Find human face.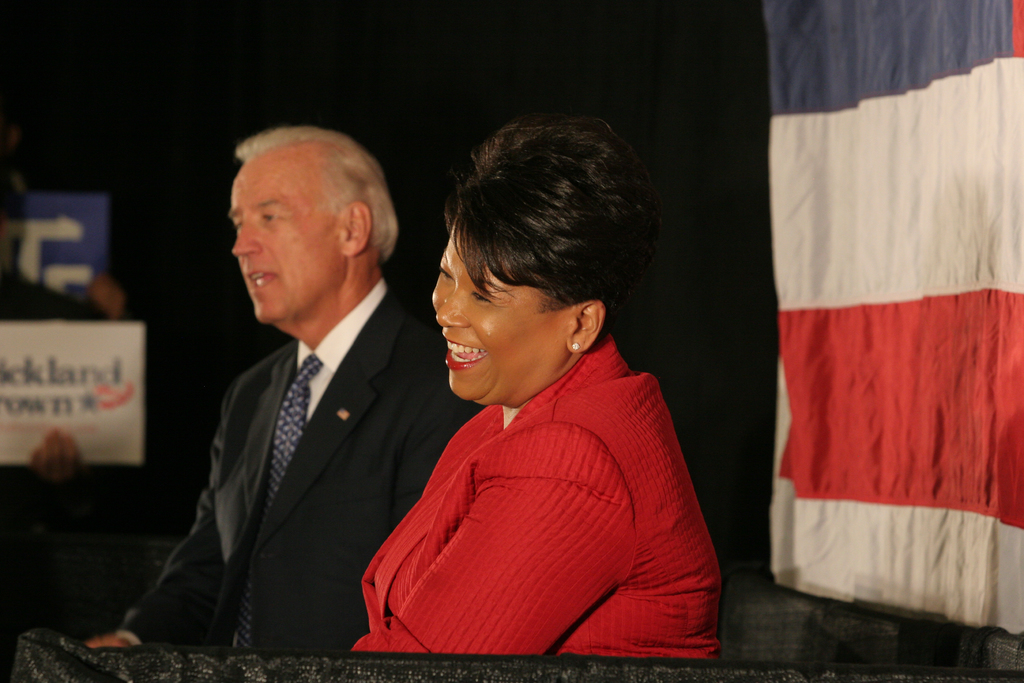
{"x1": 431, "y1": 223, "x2": 562, "y2": 408}.
